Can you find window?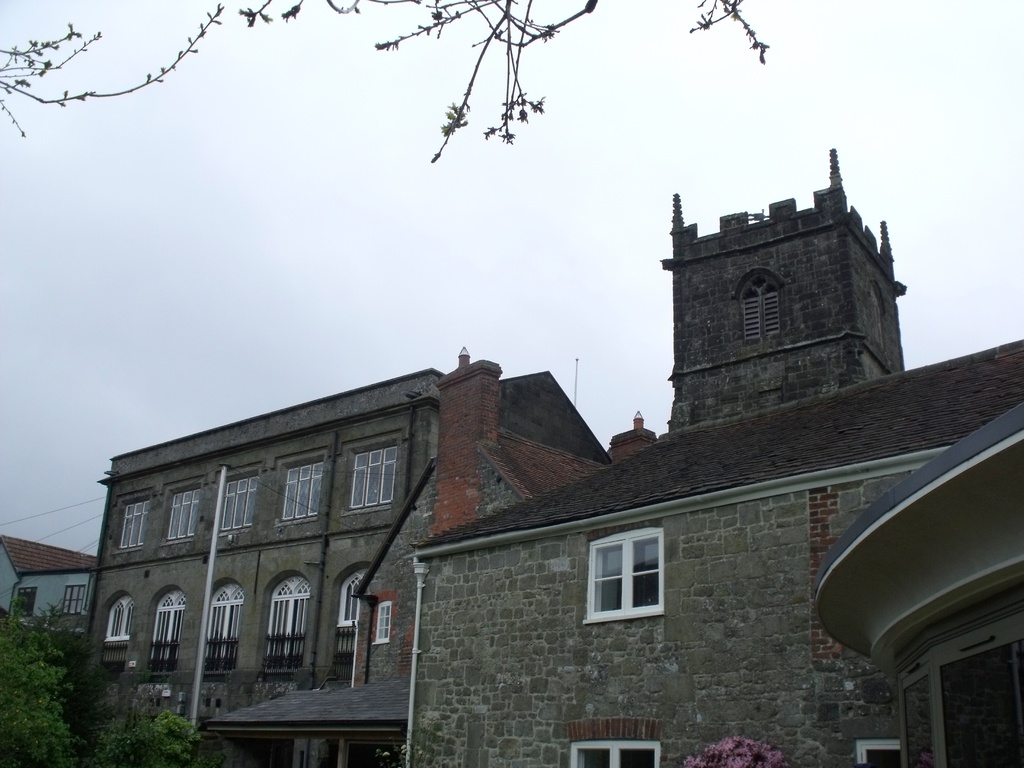
Yes, bounding box: [586, 527, 678, 639].
